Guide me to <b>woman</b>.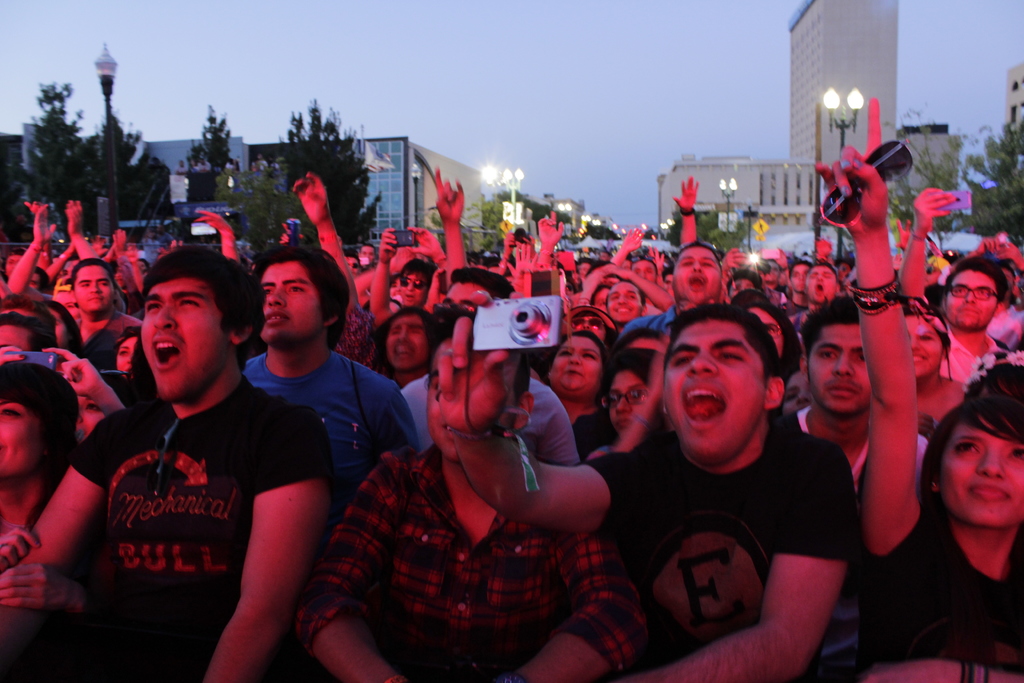
Guidance: <bbox>563, 325, 707, 477</bbox>.
